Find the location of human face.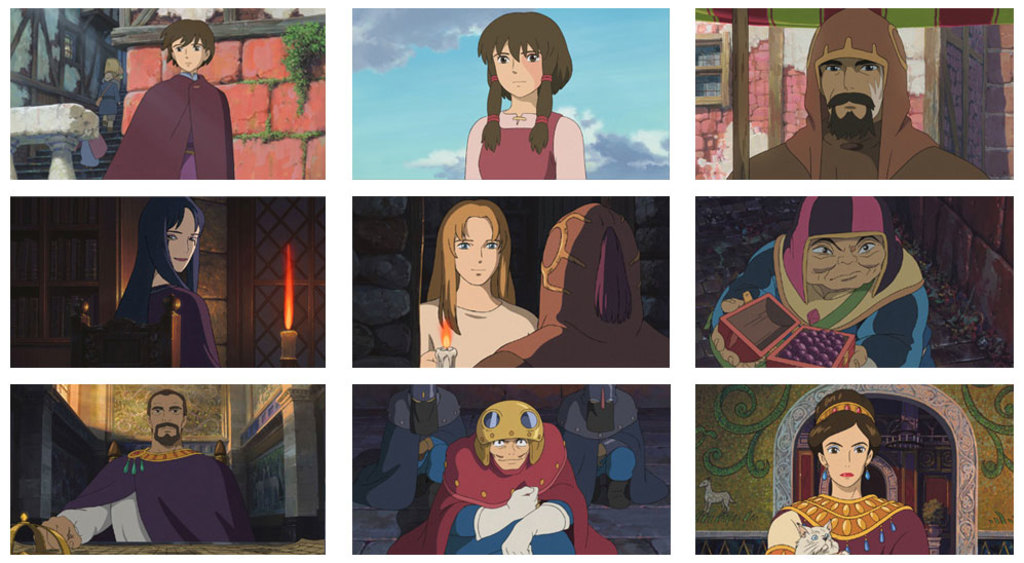
Location: select_region(455, 219, 504, 284).
